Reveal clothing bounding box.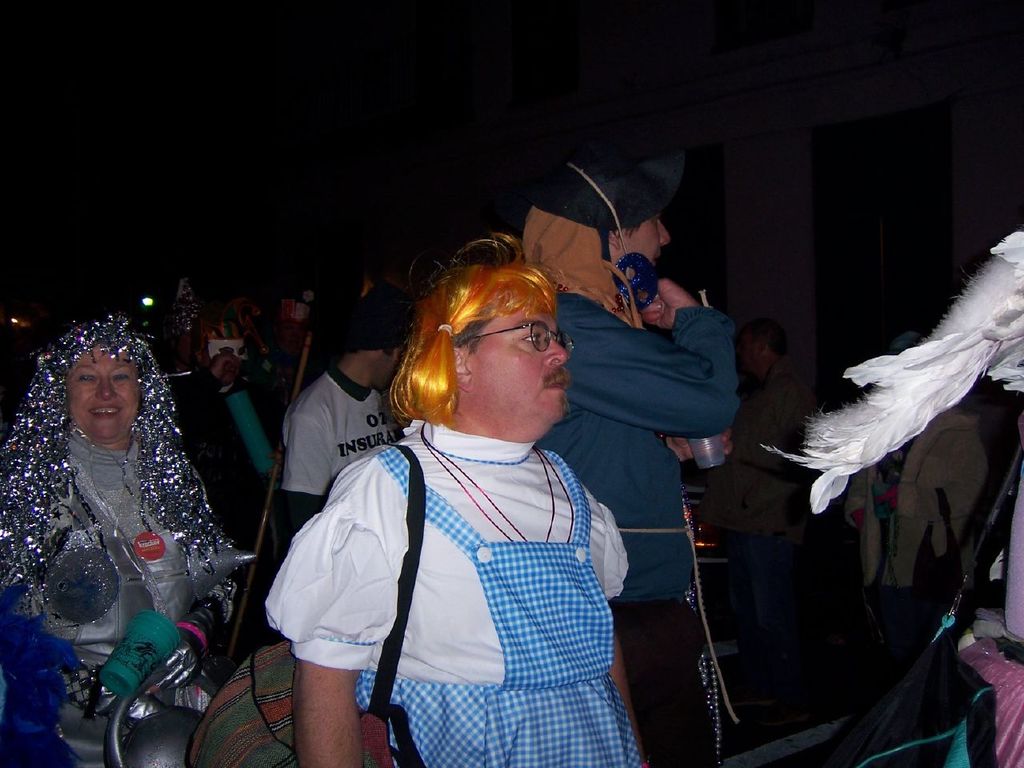
Revealed: 266, 350, 672, 762.
